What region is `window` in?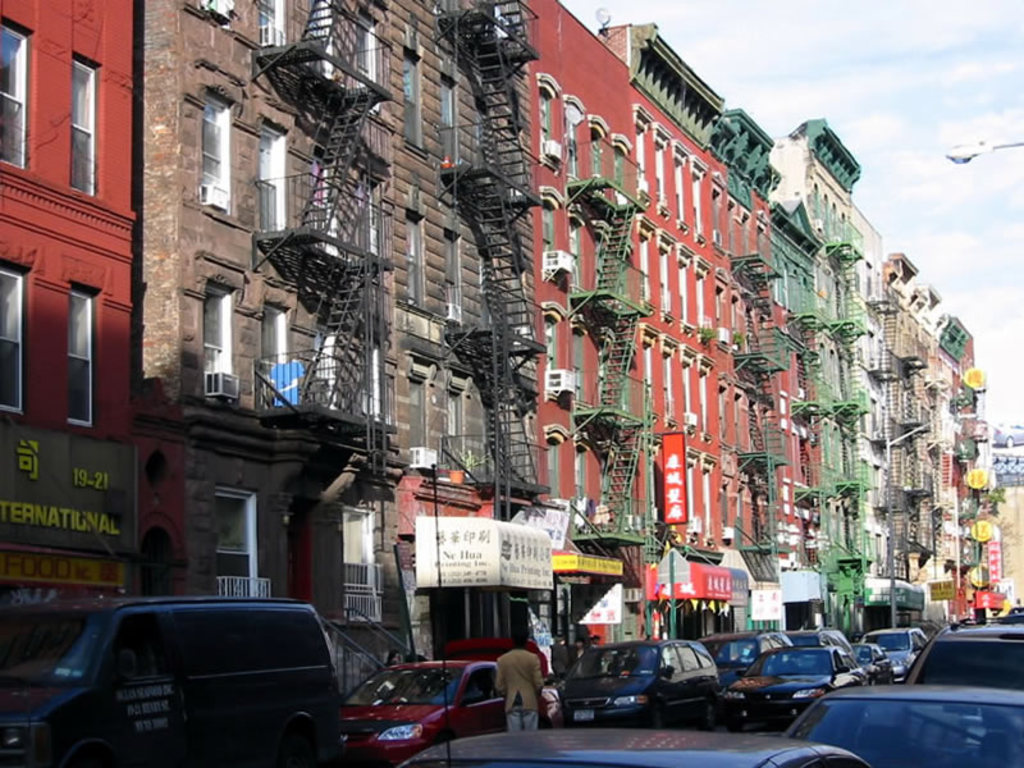
BBox(0, 15, 33, 169).
